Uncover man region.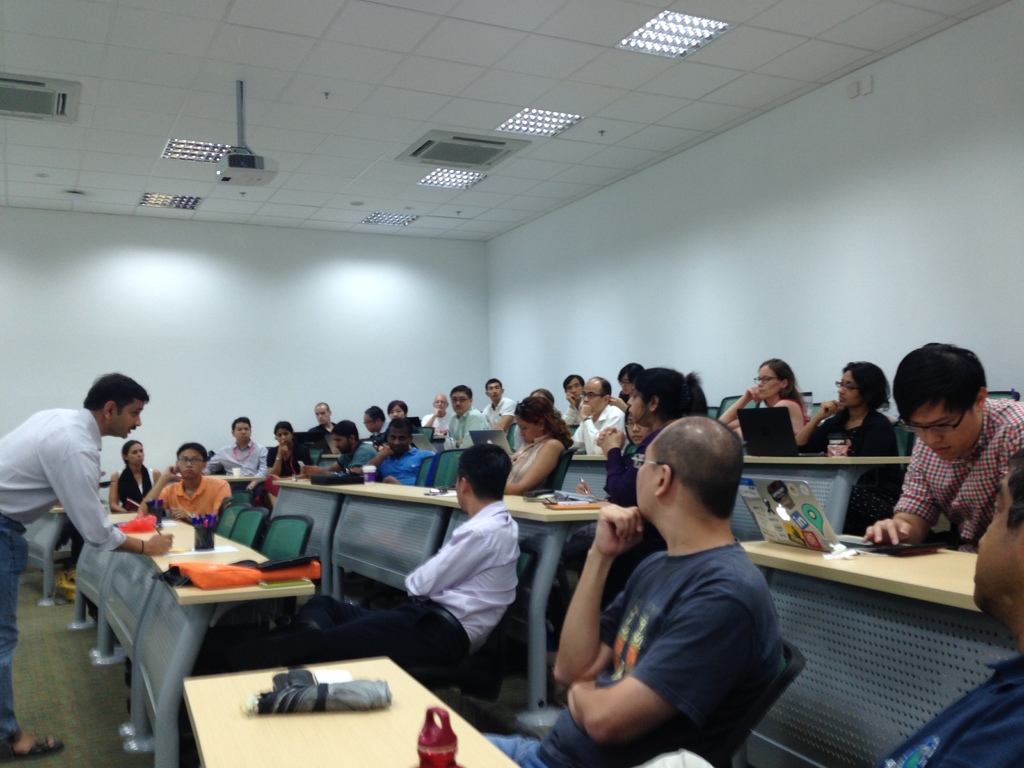
Uncovered: l=293, t=418, r=377, b=472.
